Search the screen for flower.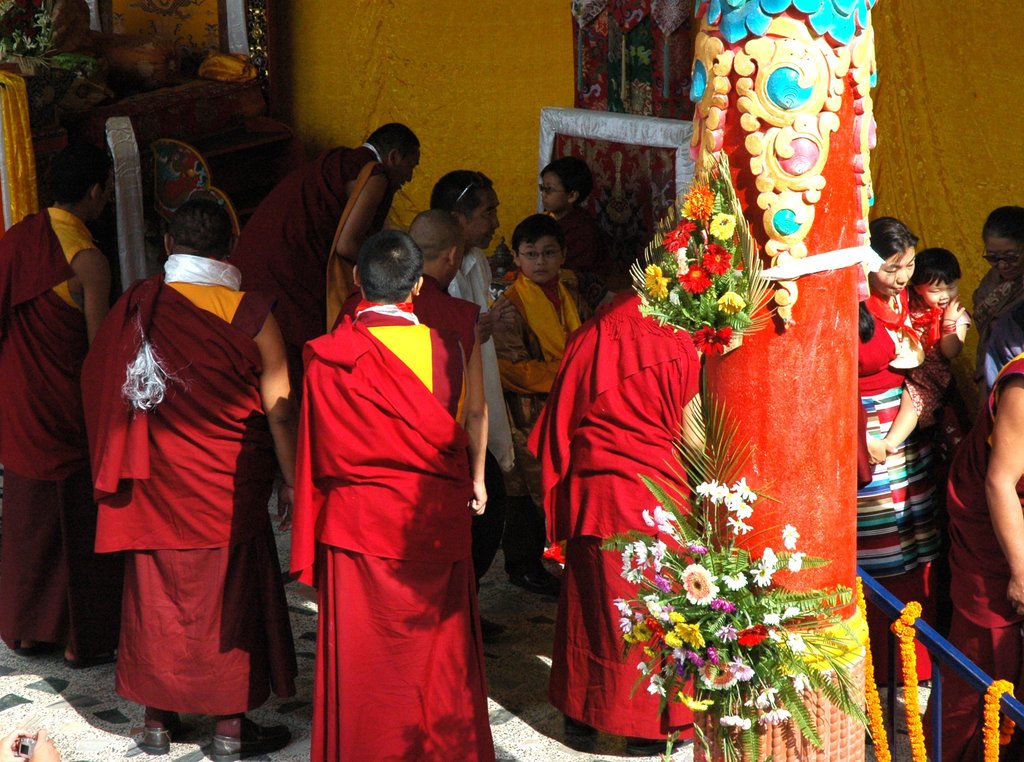
Found at region(710, 203, 734, 240).
